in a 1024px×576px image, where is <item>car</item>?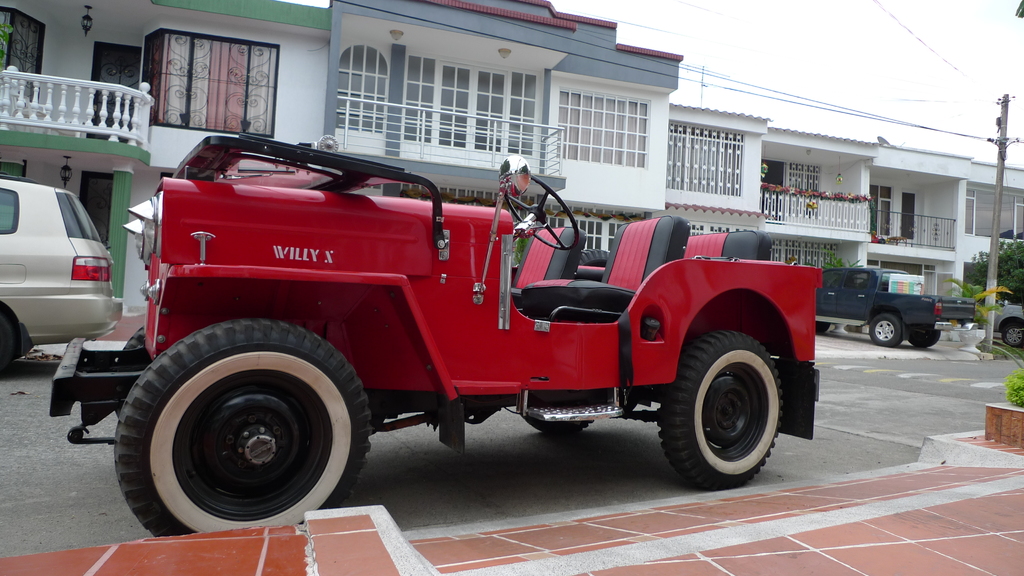
left=0, top=169, right=125, bottom=376.
